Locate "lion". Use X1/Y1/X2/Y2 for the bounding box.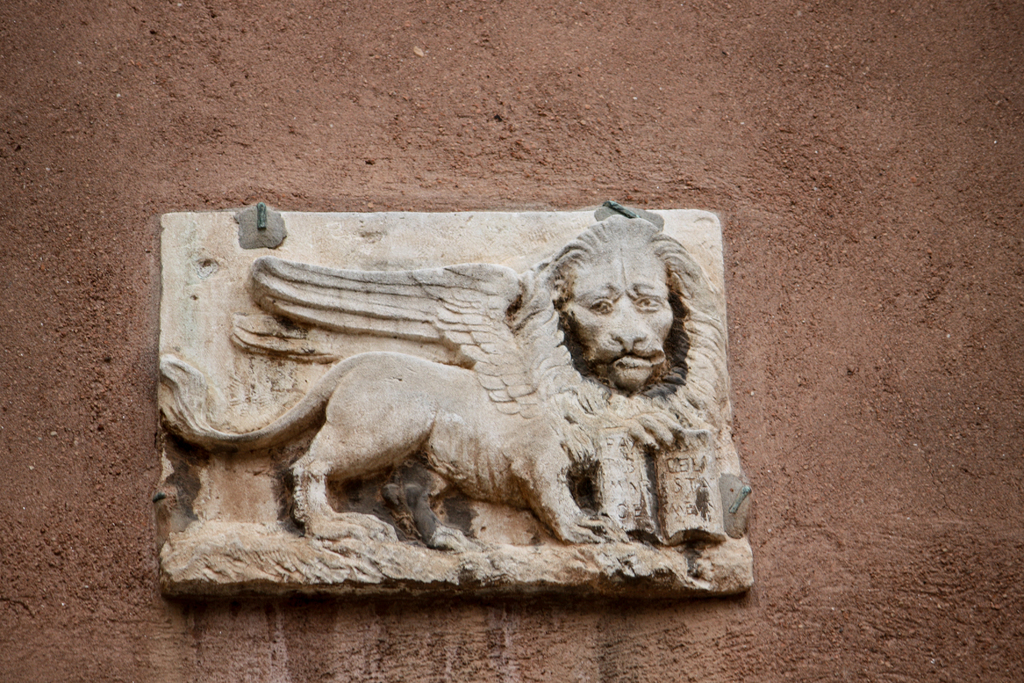
153/213/728/542.
